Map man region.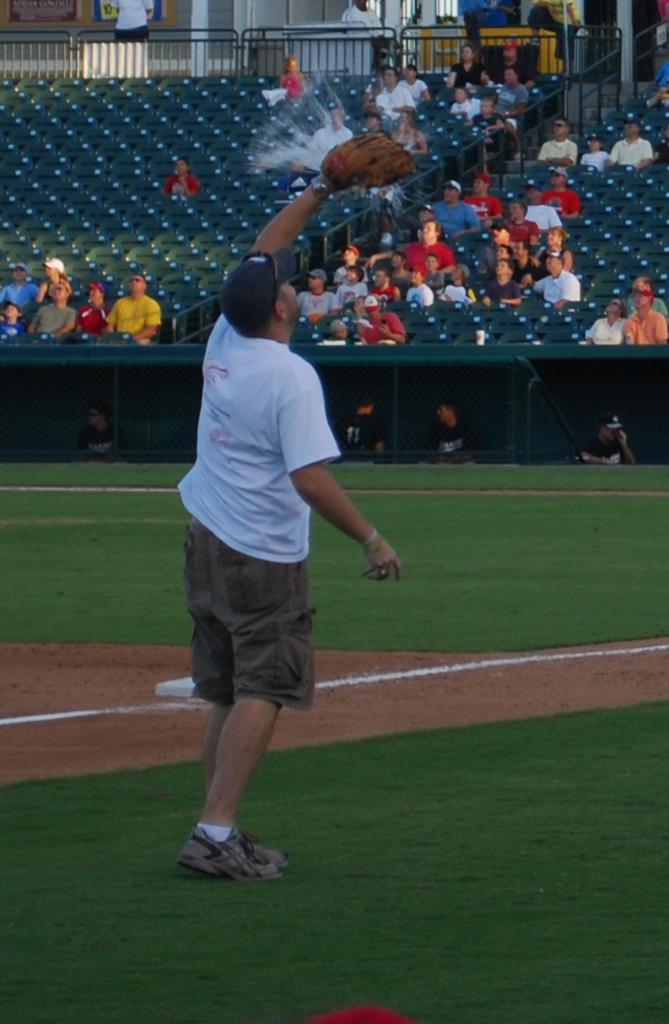
Mapped to [459, 172, 501, 219].
